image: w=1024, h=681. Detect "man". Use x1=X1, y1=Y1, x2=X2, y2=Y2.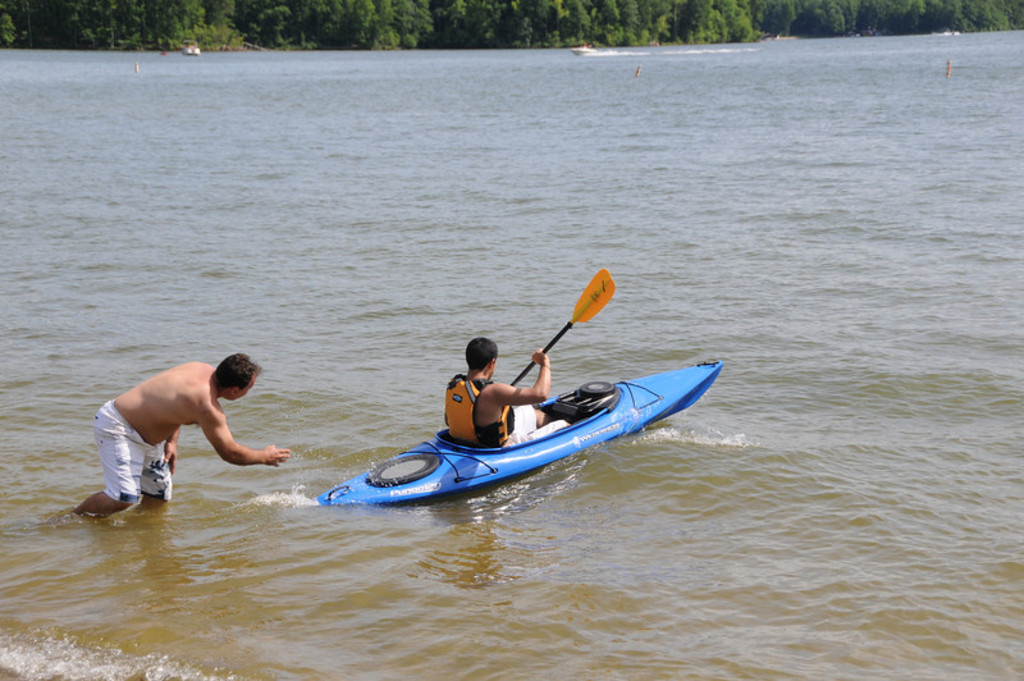
x1=105, y1=343, x2=292, y2=508.
